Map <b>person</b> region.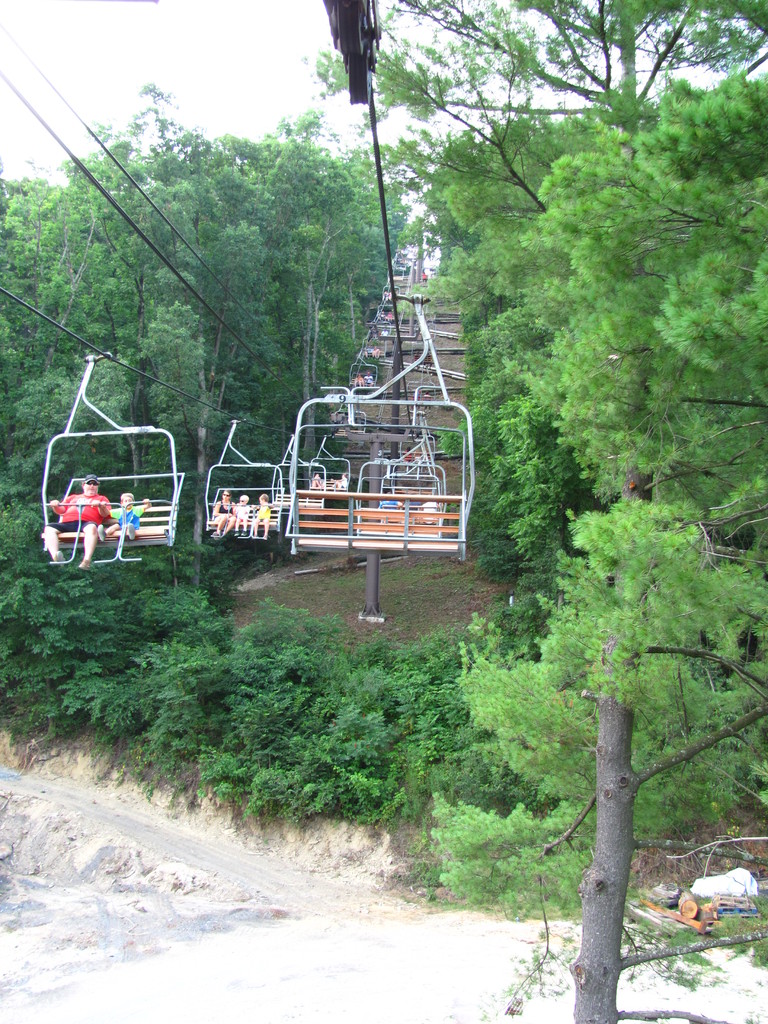
Mapped to 109:485:150:543.
